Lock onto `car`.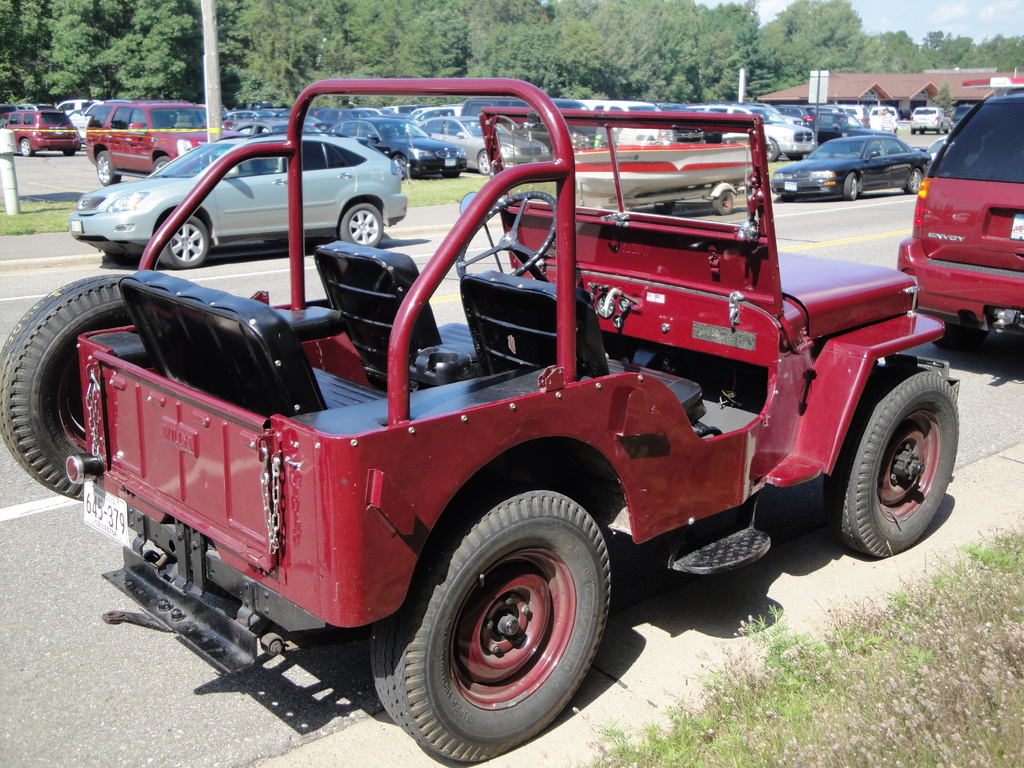
Locked: pyautogui.locateOnScreen(695, 108, 817, 156).
